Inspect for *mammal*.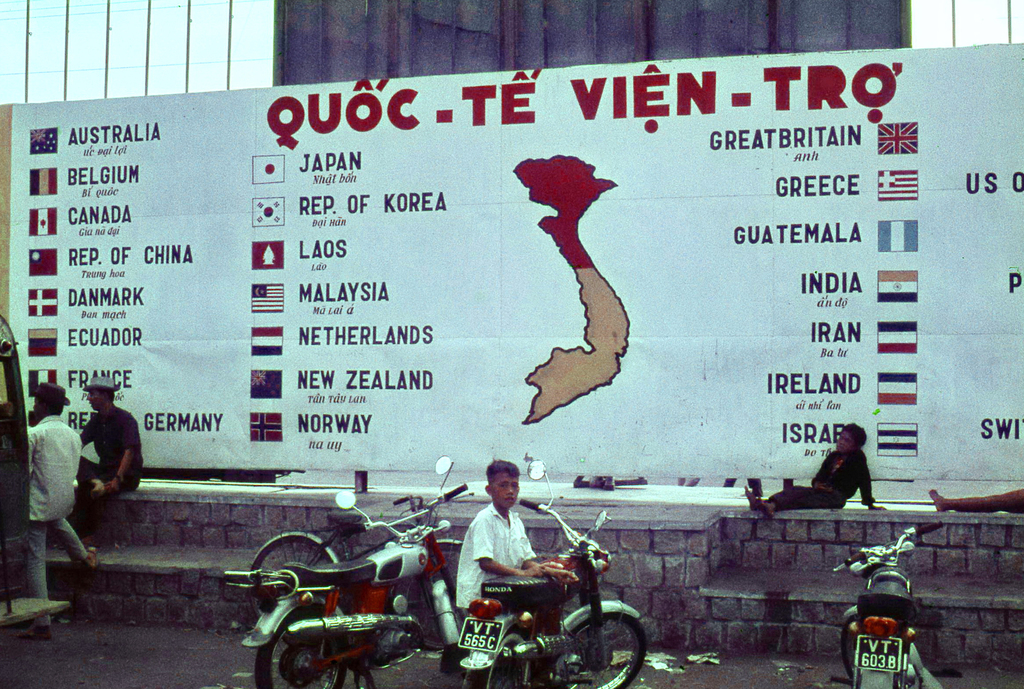
Inspection: select_region(929, 486, 1023, 516).
